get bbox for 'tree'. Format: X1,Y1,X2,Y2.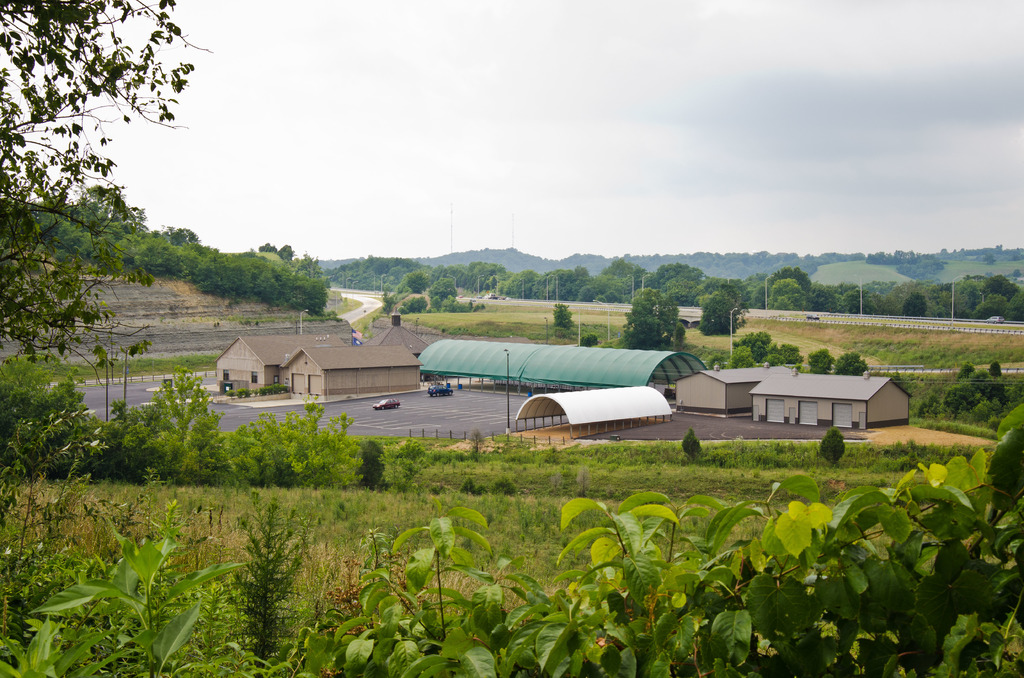
698,292,744,334.
